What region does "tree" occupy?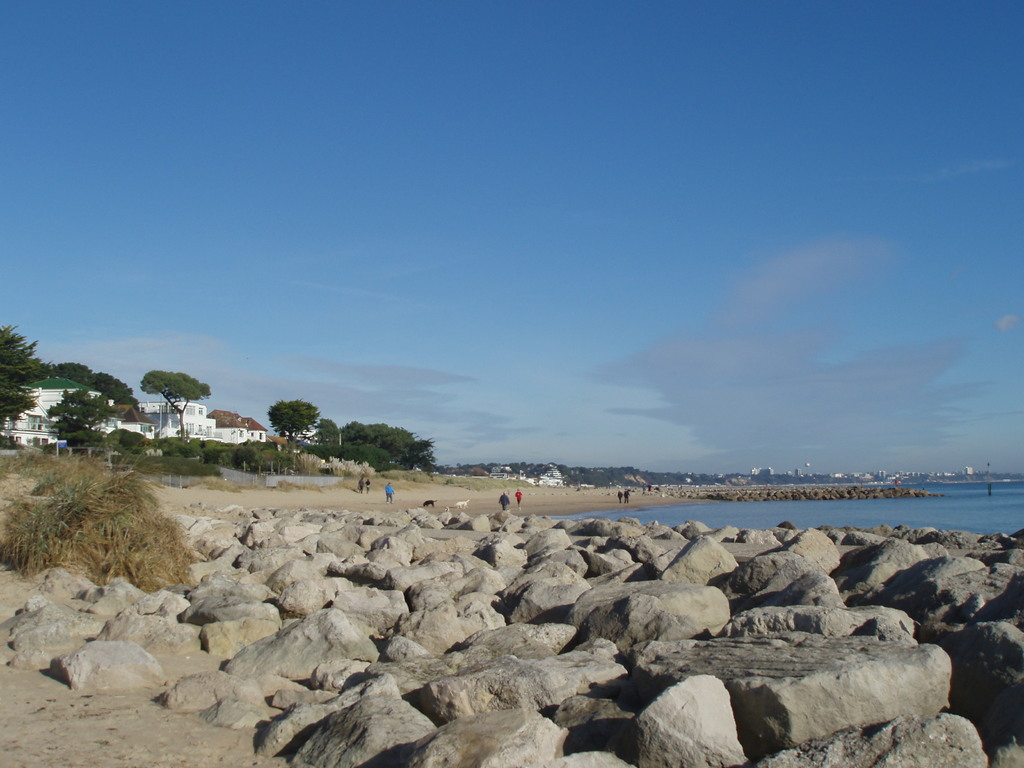
box(200, 449, 237, 470).
